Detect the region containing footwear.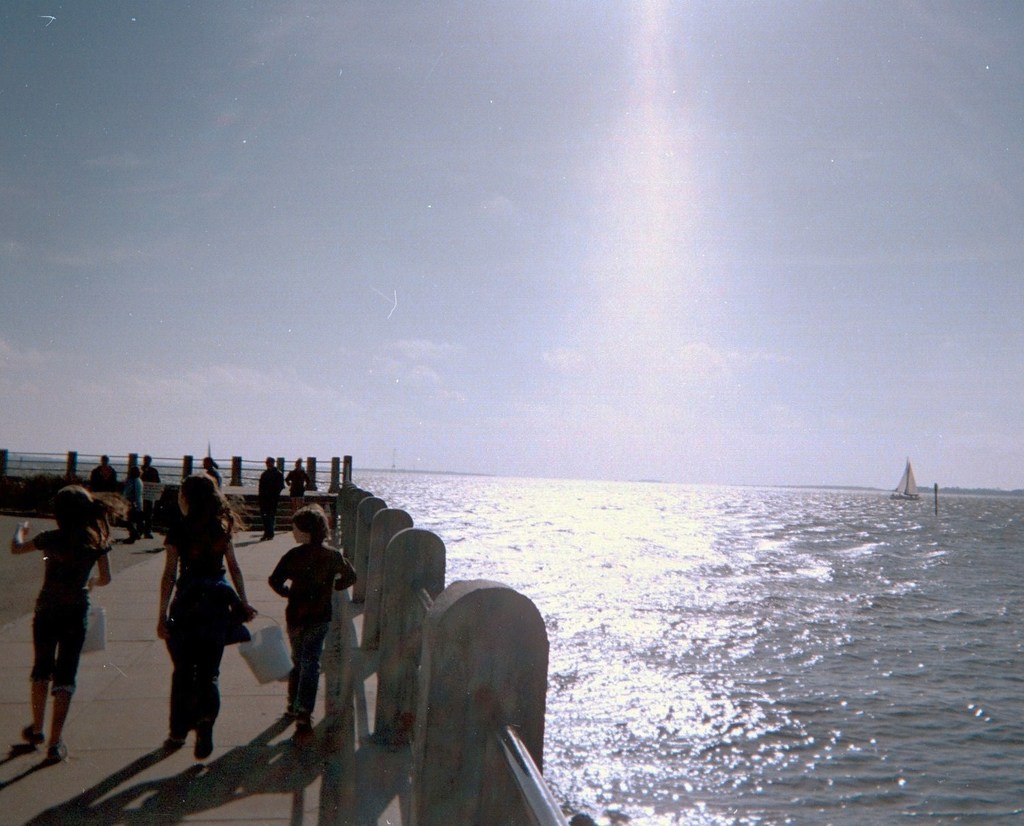
(292,717,314,749).
